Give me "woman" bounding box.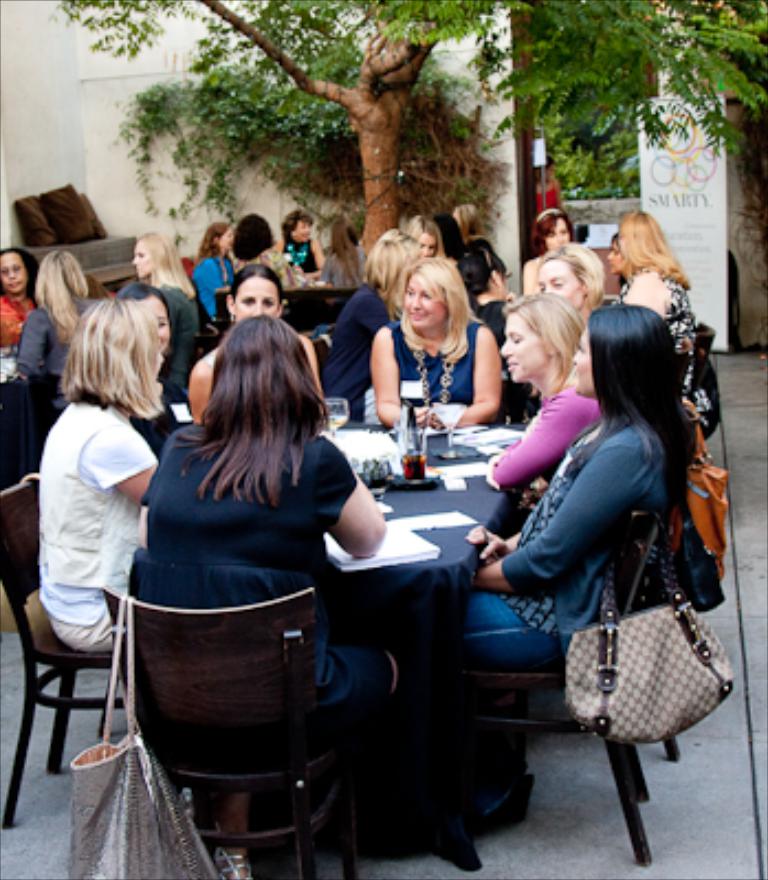
select_region(275, 209, 321, 268).
